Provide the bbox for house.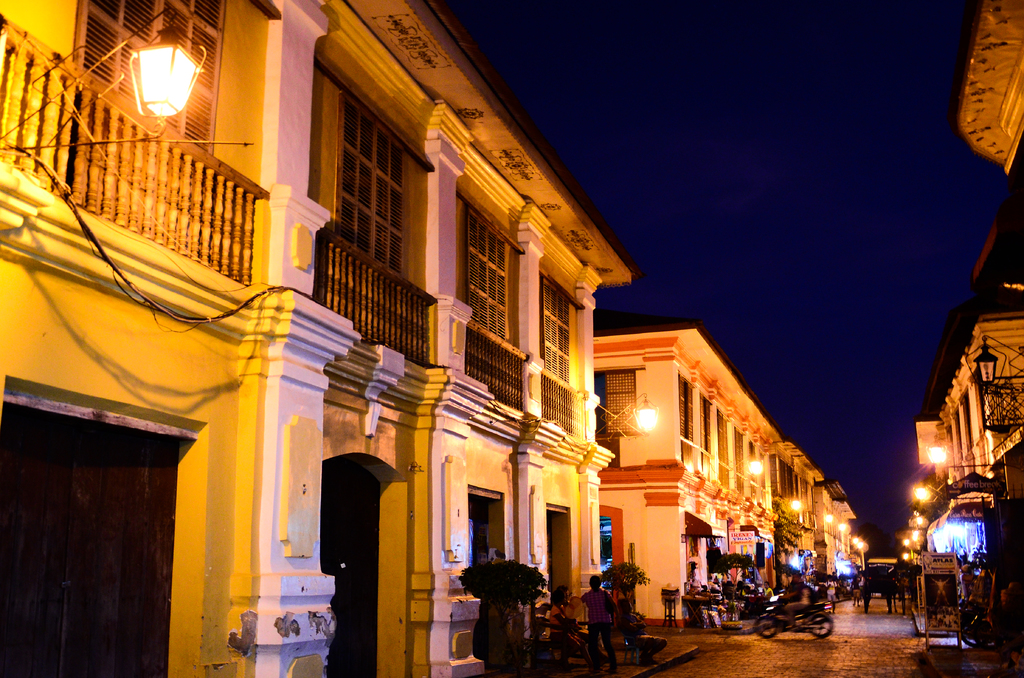
Rect(0, 0, 325, 677).
